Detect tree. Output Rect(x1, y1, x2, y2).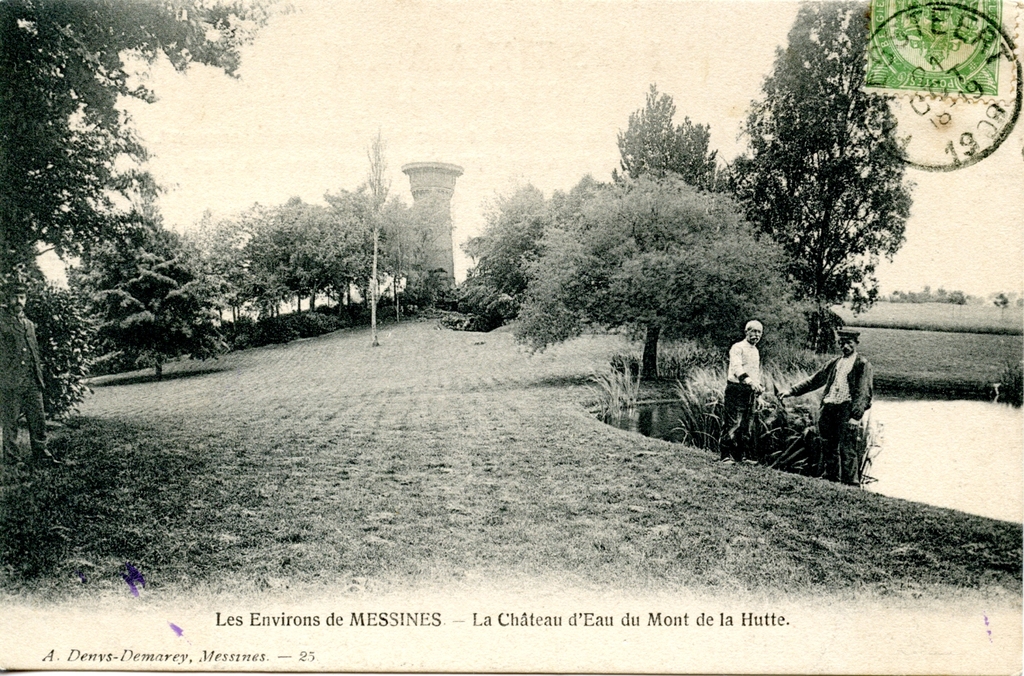
Rect(513, 171, 796, 385).
